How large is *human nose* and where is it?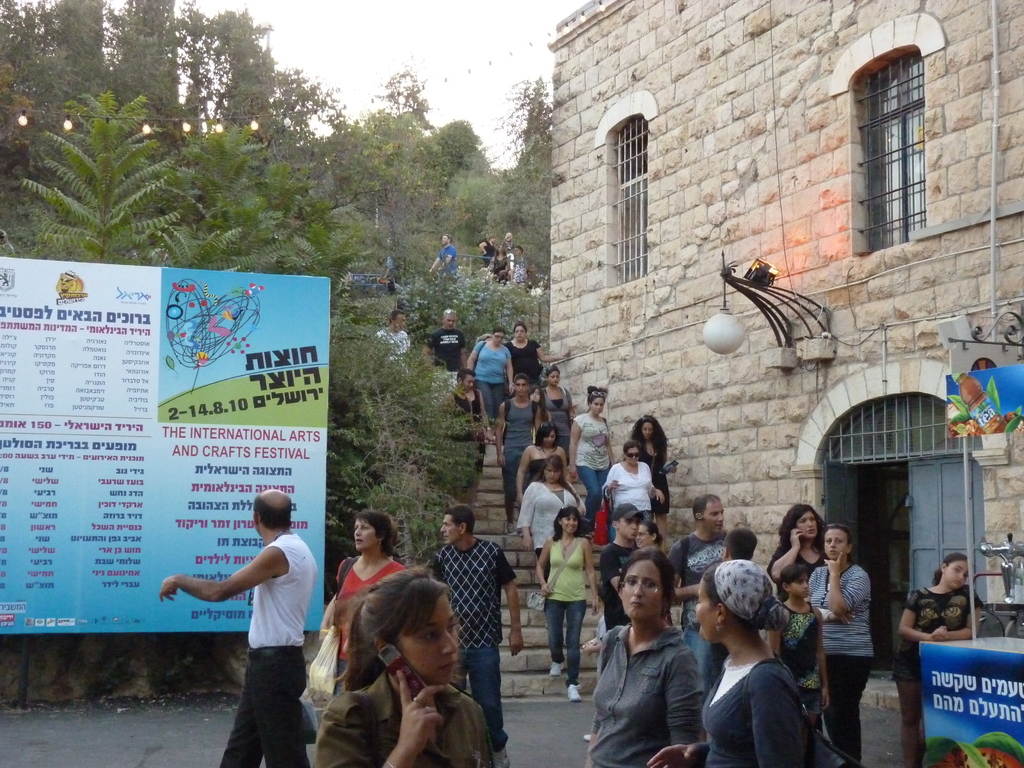
Bounding box: bbox=[632, 584, 646, 599].
